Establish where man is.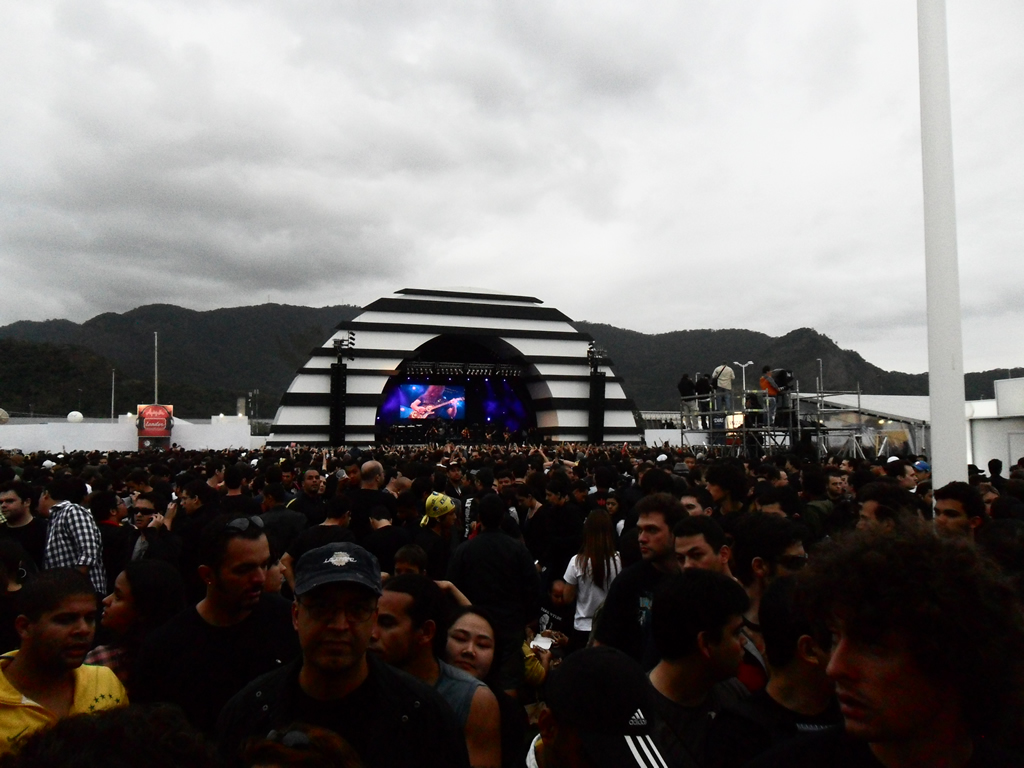
Established at (797,524,1023,767).
